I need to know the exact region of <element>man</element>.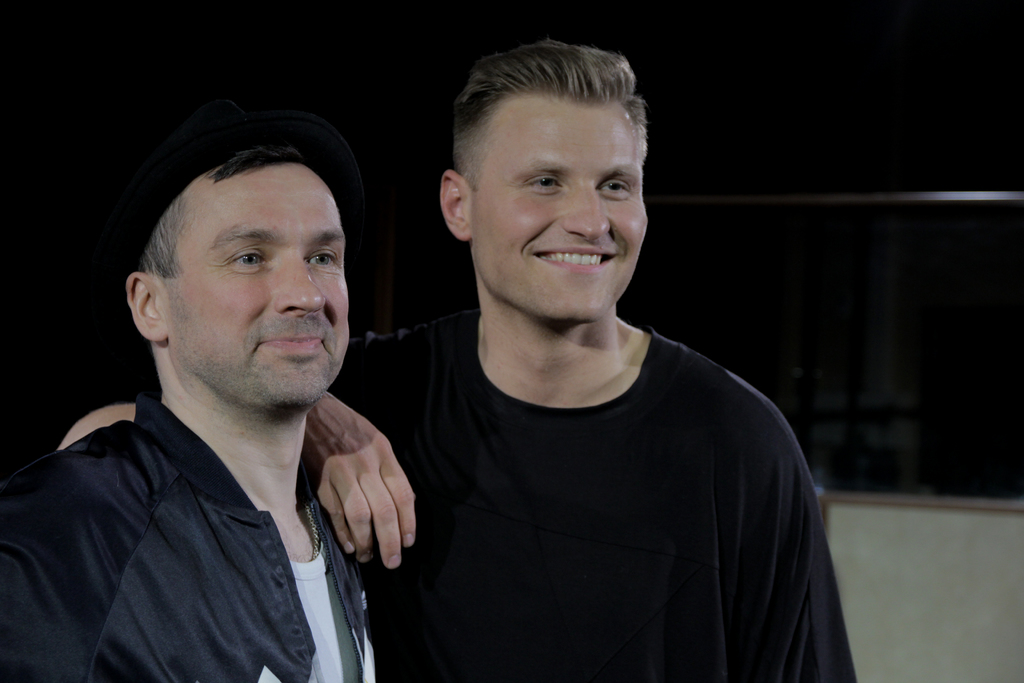
Region: detection(58, 39, 856, 682).
